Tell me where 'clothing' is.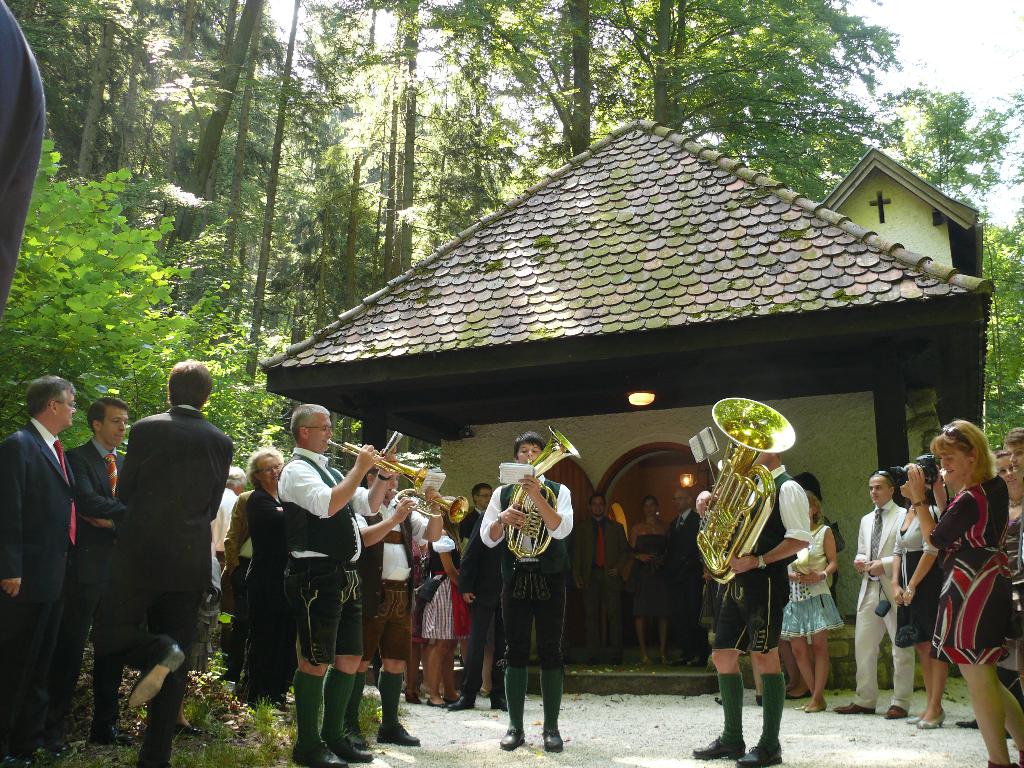
'clothing' is at box=[457, 505, 483, 534].
